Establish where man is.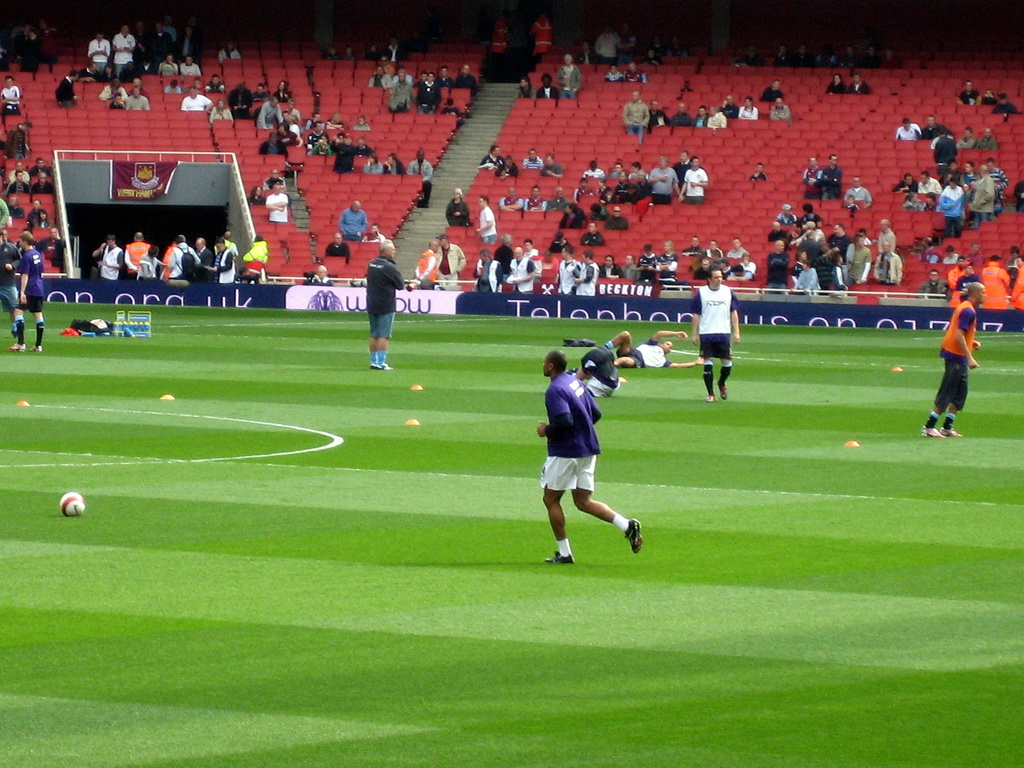
Established at x1=125, y1=84, x2=153, y2=111.
